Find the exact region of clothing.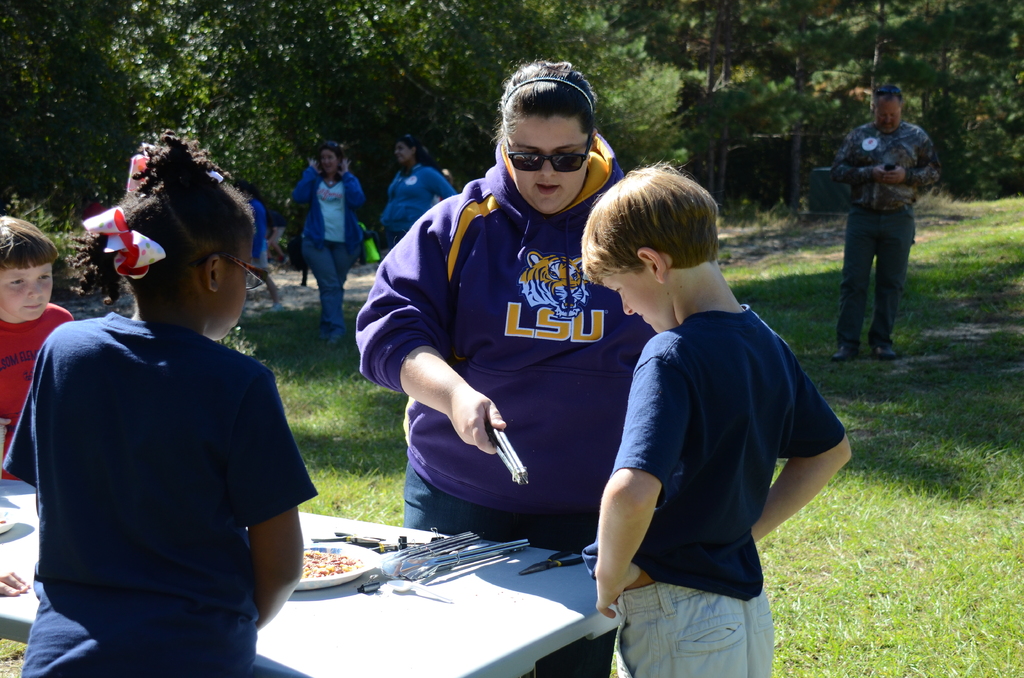
Exact region: l=4, t=301, r=317, b=677.
